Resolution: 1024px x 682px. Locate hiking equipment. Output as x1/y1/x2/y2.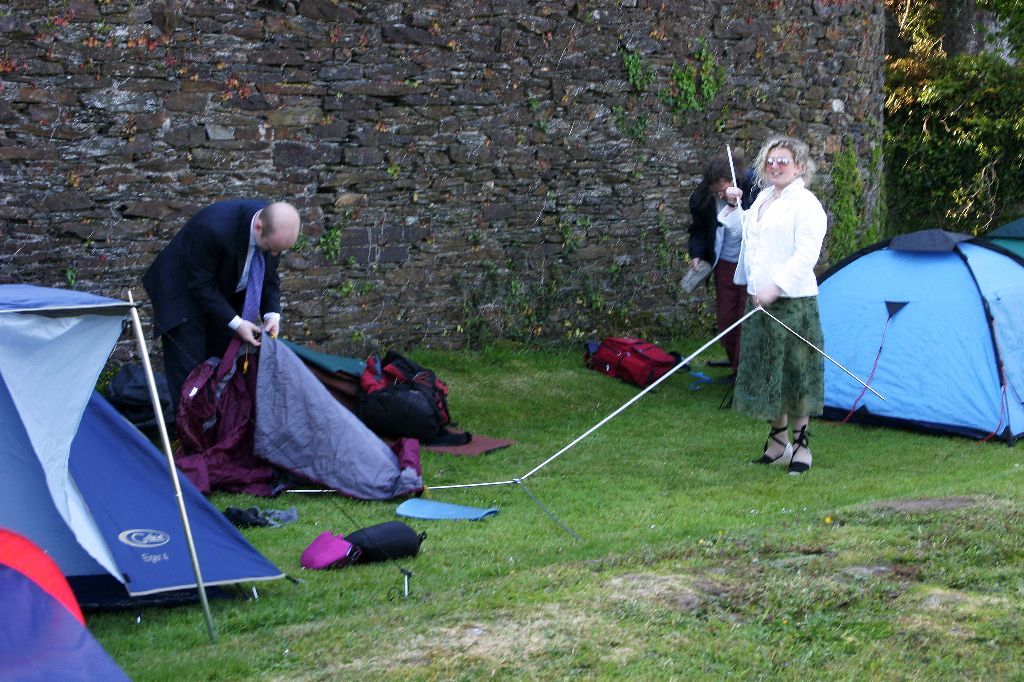
0/285/311/631.
